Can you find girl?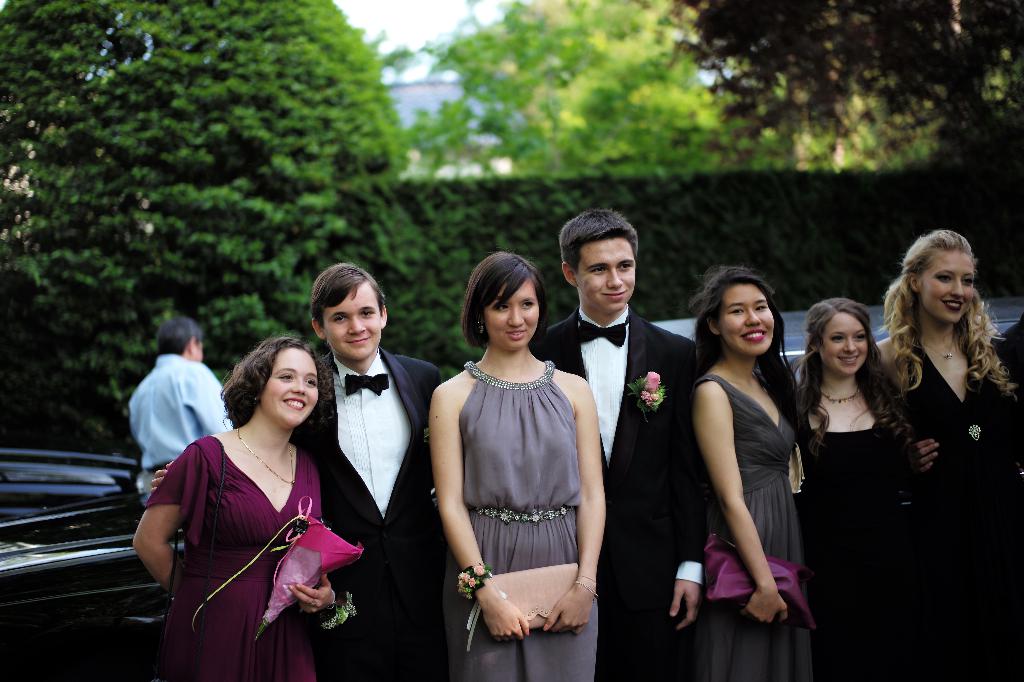
Yes, bounding box: 134 337 343 681.
